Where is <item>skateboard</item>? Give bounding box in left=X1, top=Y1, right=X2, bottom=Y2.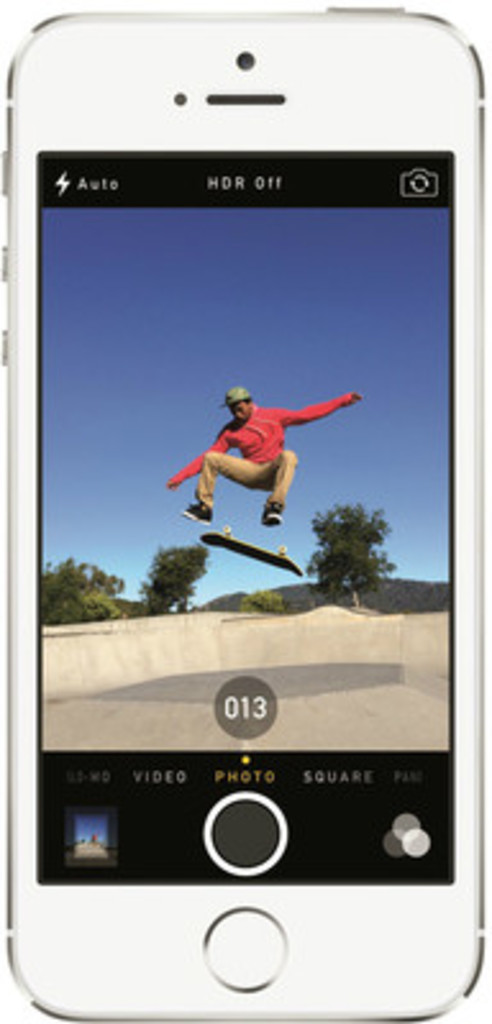
left=202, top=530, right=308, bottom=579.
